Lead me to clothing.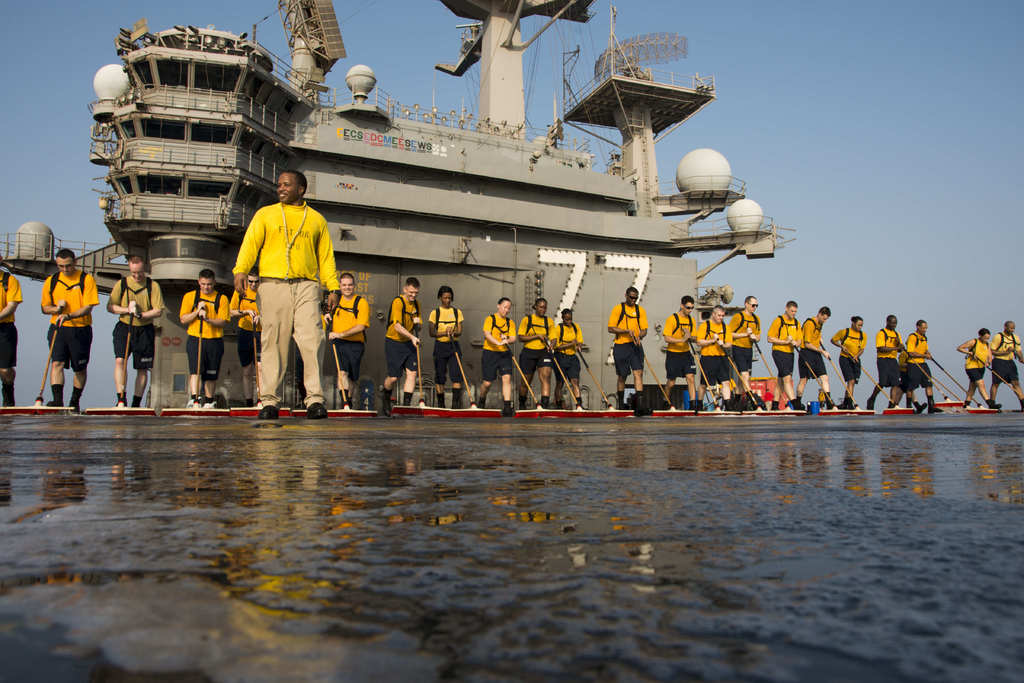
Lead to (left=482, top=313, right=517, bottom=384).
